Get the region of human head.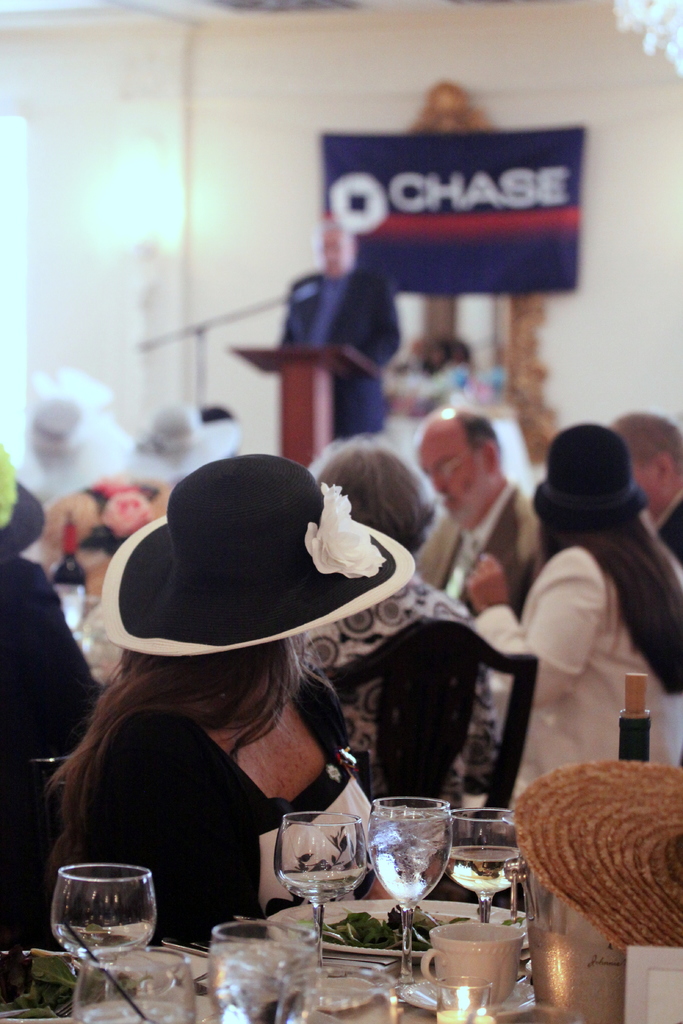
[left=411, top=404, right=506, bottom=526].
